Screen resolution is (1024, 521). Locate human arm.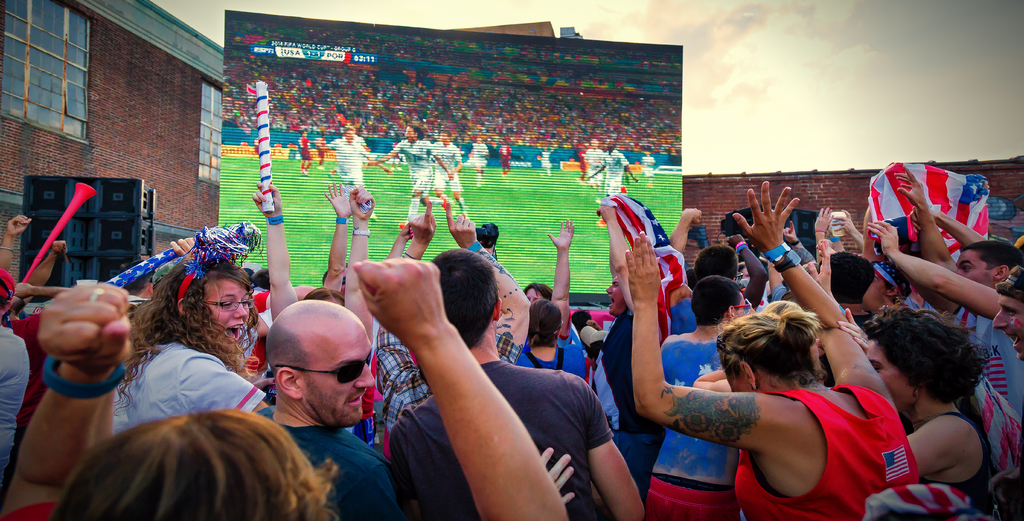
bbox=(372, 195, 435, 386).
